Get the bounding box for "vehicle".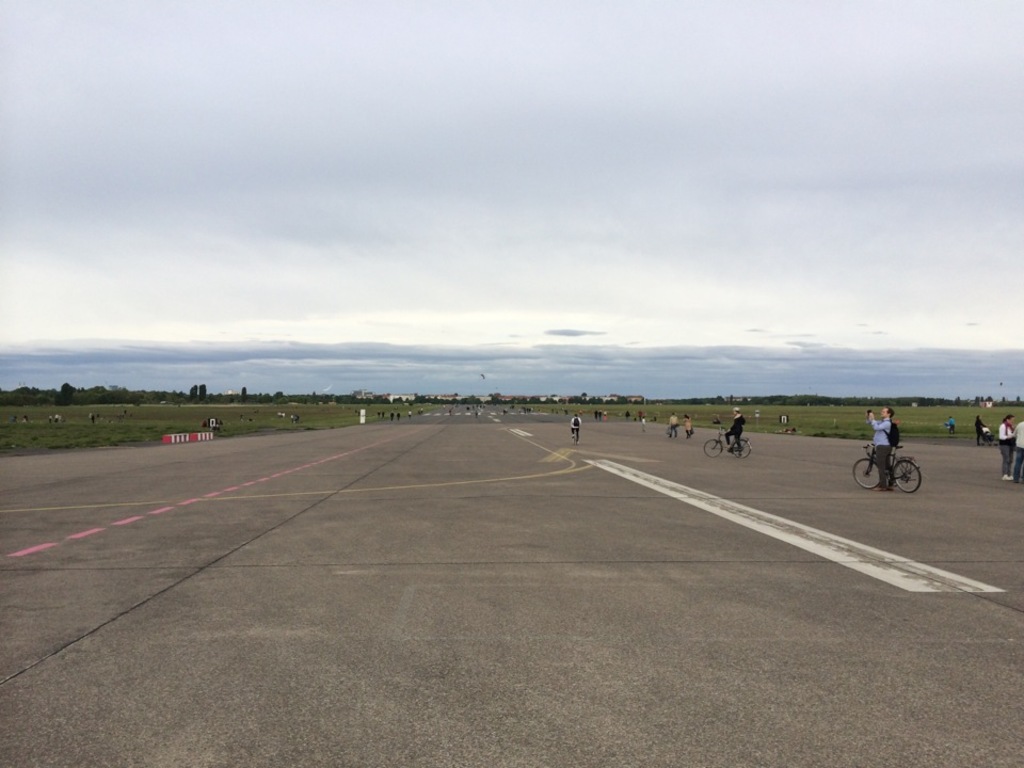
853:427:935:501.
